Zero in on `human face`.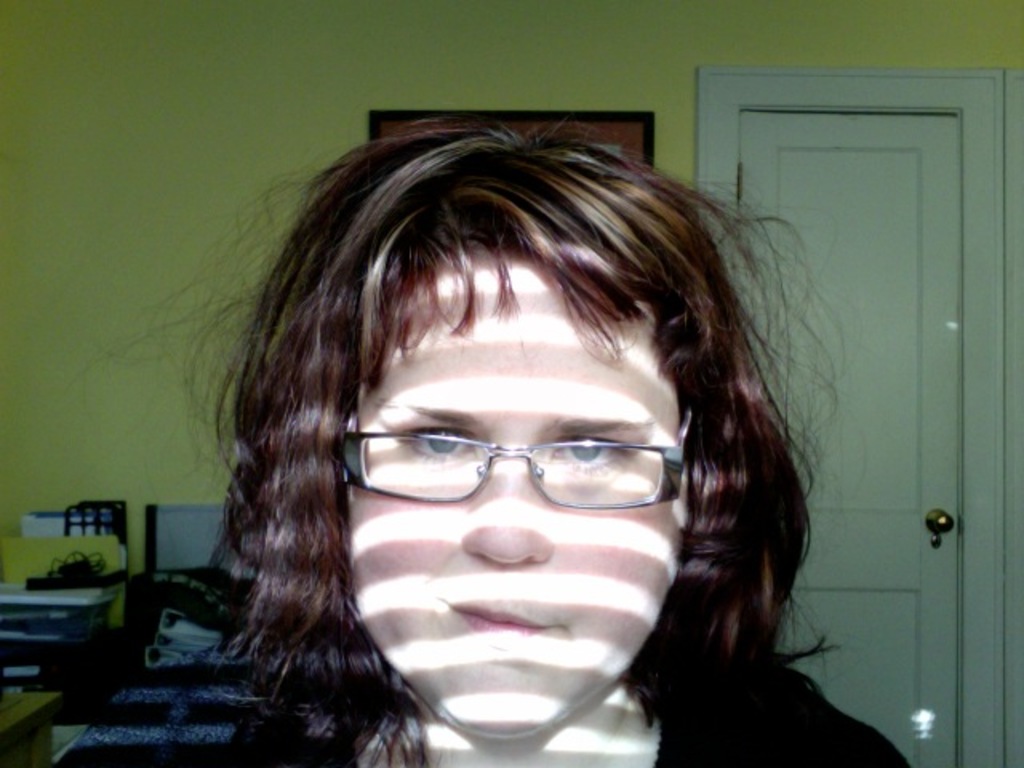
Zeroed in: [336, 245, 690, 733].
